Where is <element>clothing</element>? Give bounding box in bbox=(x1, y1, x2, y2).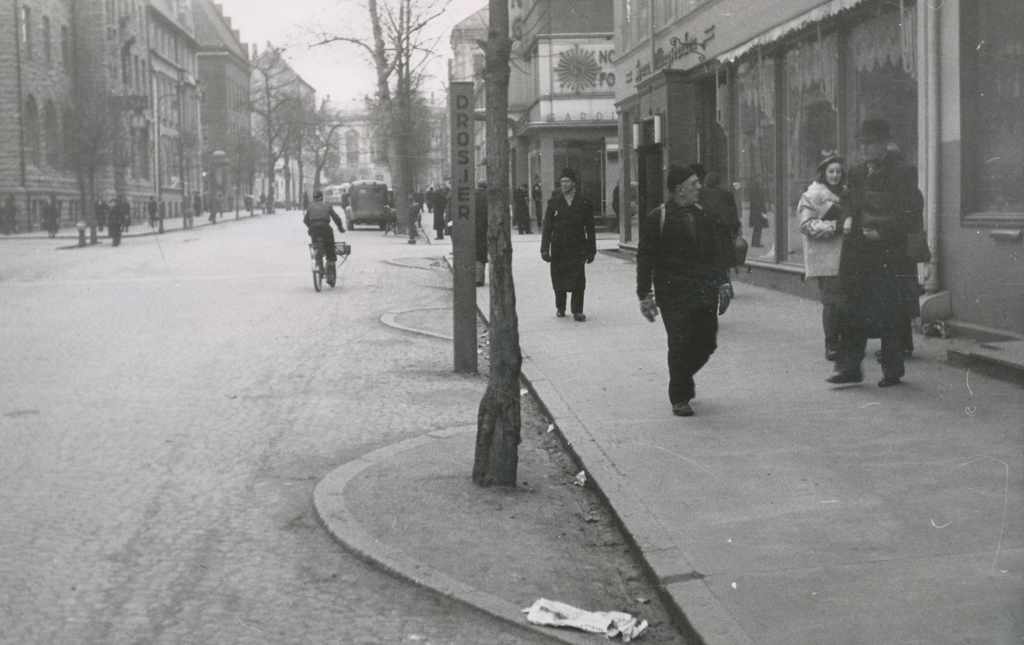
bbox=(96, 202, 108, 227).
